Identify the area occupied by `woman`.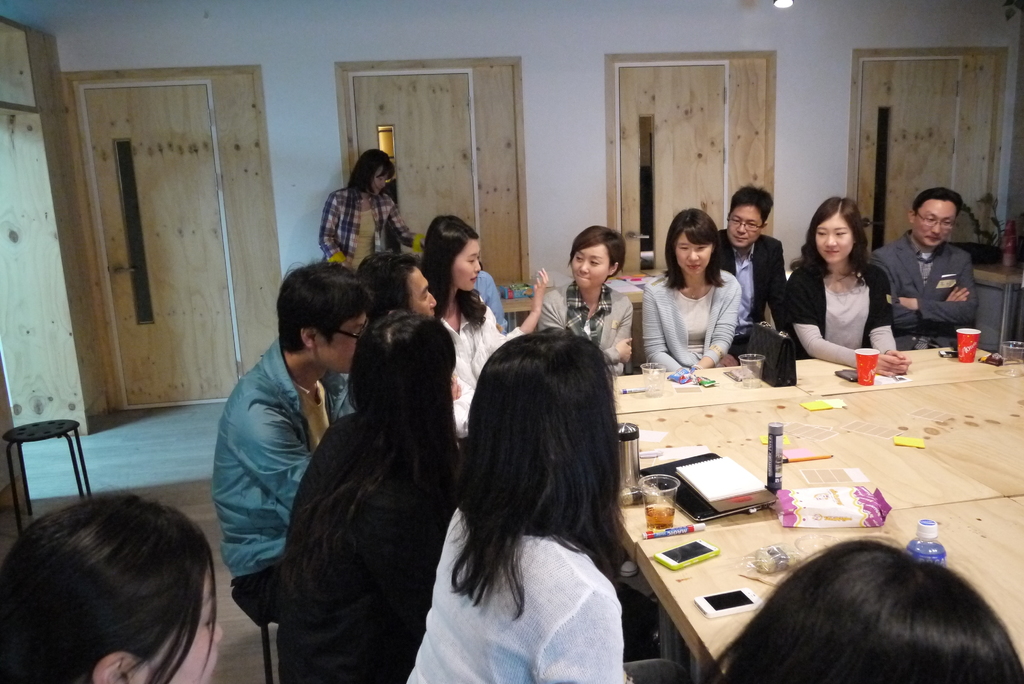
Area: bbox(784, 193, 905, 375).
